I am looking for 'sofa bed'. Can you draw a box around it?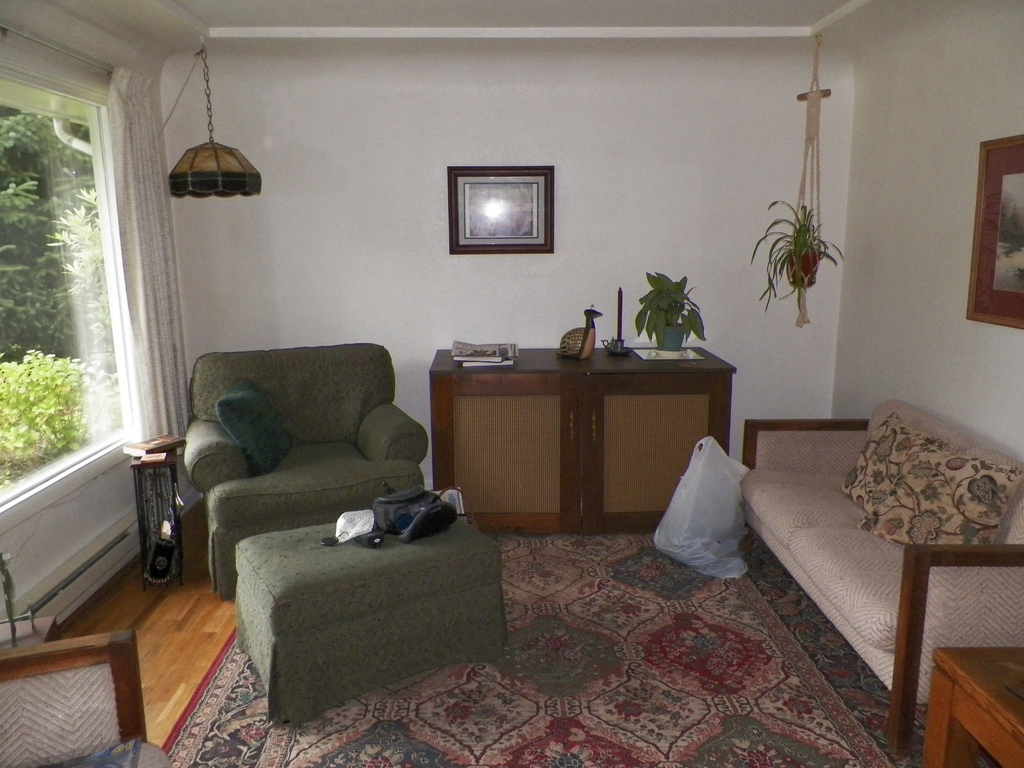
Sure, the bounding box is [left=182, top=336, right=509, bottom=722].
